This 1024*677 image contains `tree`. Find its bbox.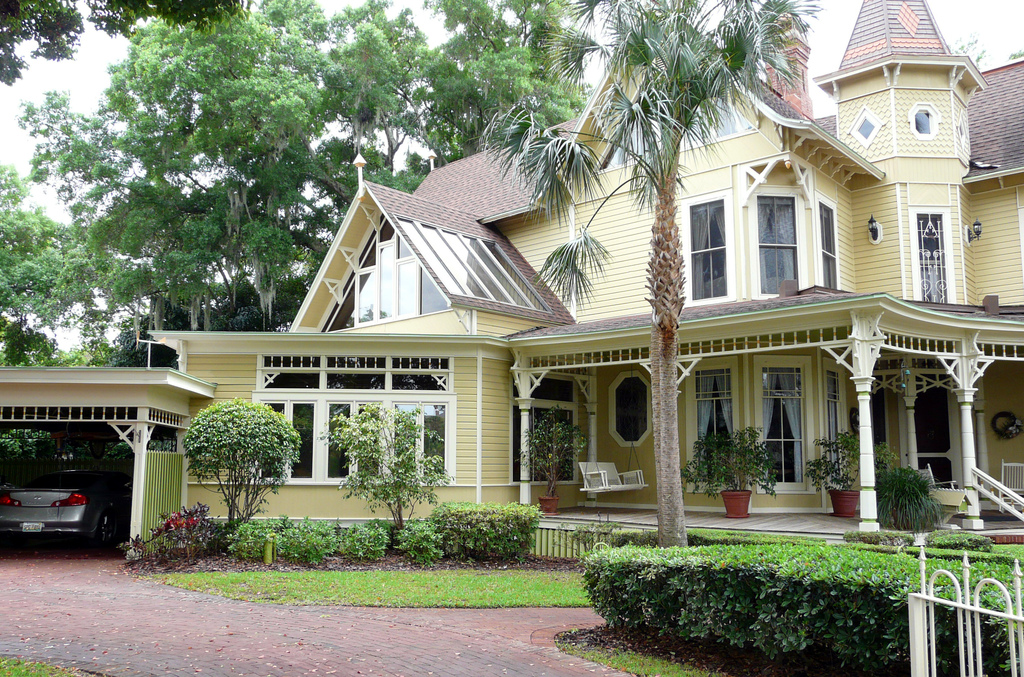
(x1=465, y1=0, x2=819, y2=550).
